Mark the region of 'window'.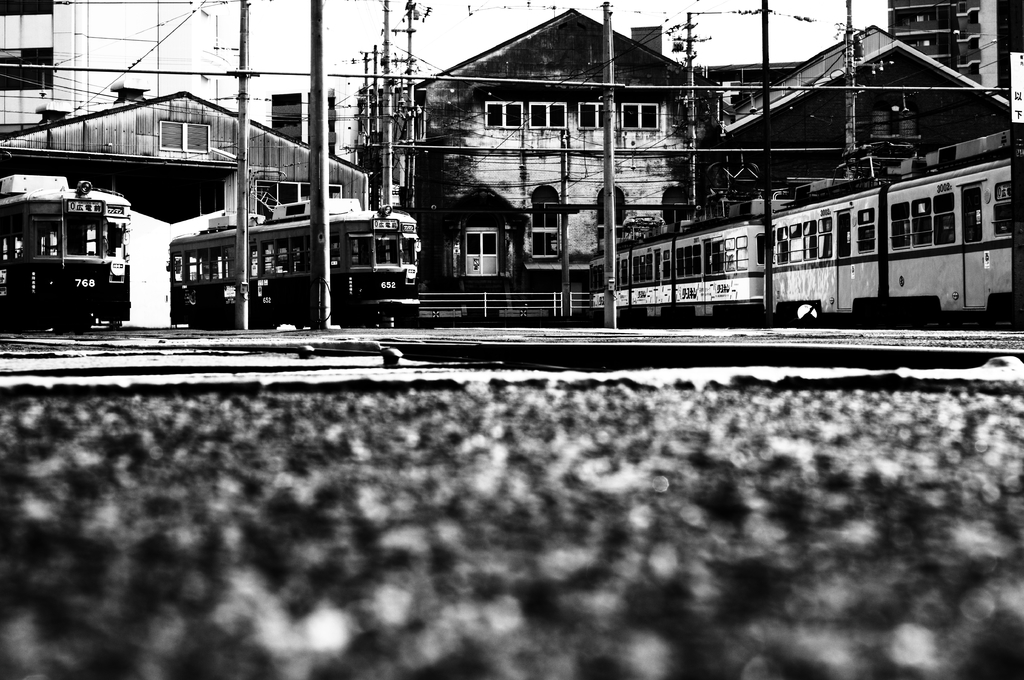
Region: {"x1": 159, "y1": 120, "x2": 211, "y2": 152}.
